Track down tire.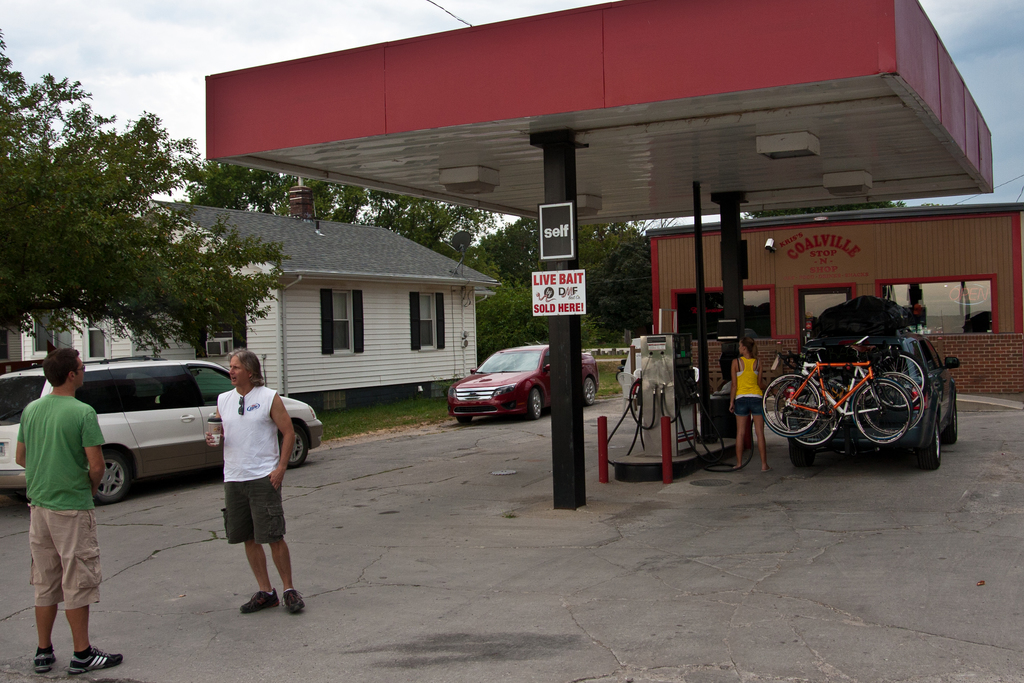
Tracked to (789, 438, 818, 465).
